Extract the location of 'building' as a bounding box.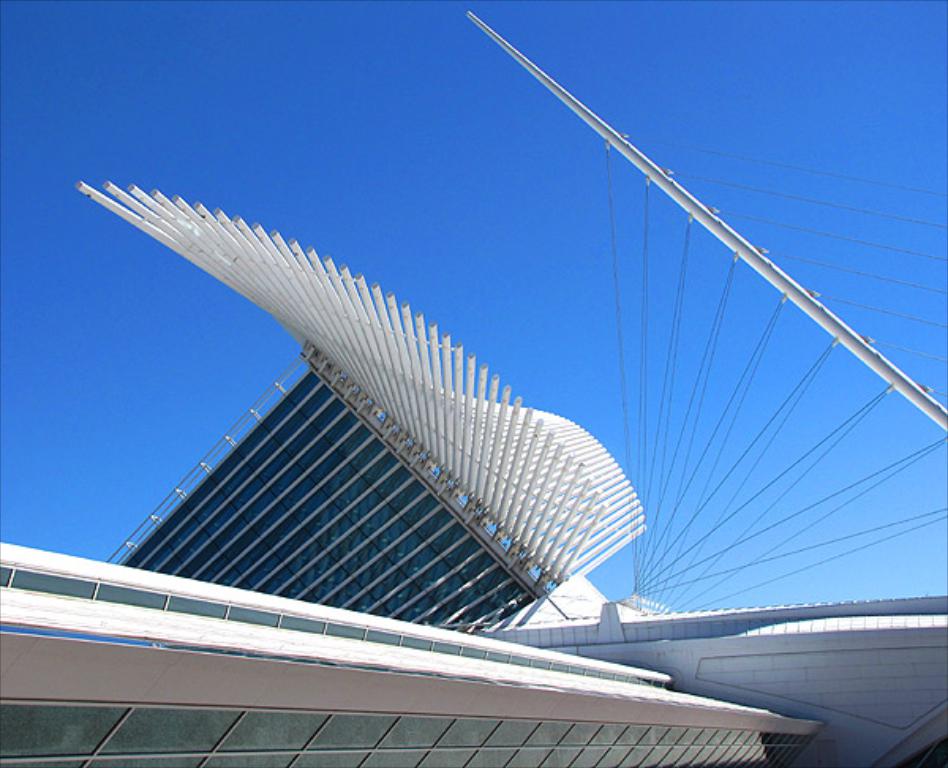
{"left": 0, "top": 175, "right": 946, "bottom": 766}.
